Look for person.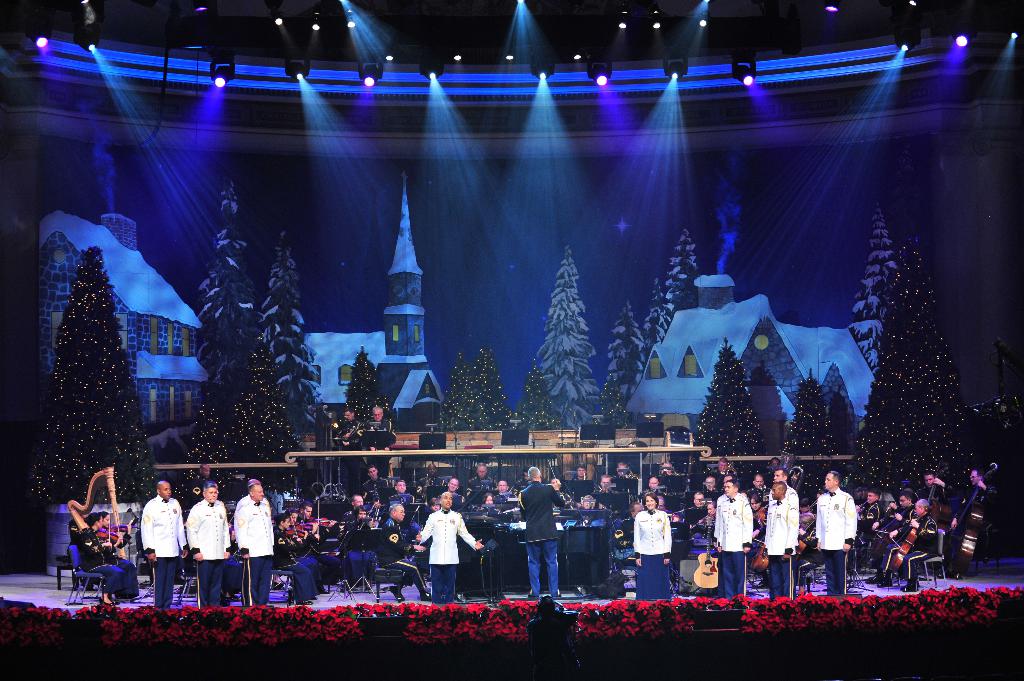
Found: Rect(922, 472, 956, 515).
